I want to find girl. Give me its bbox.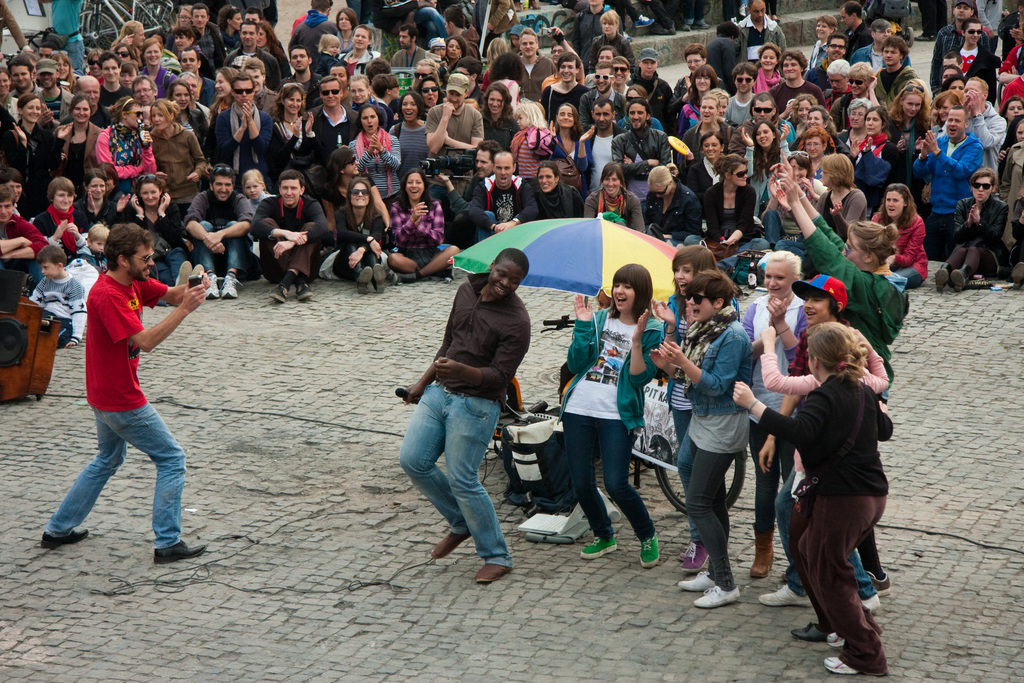
(754,315,888,642).
